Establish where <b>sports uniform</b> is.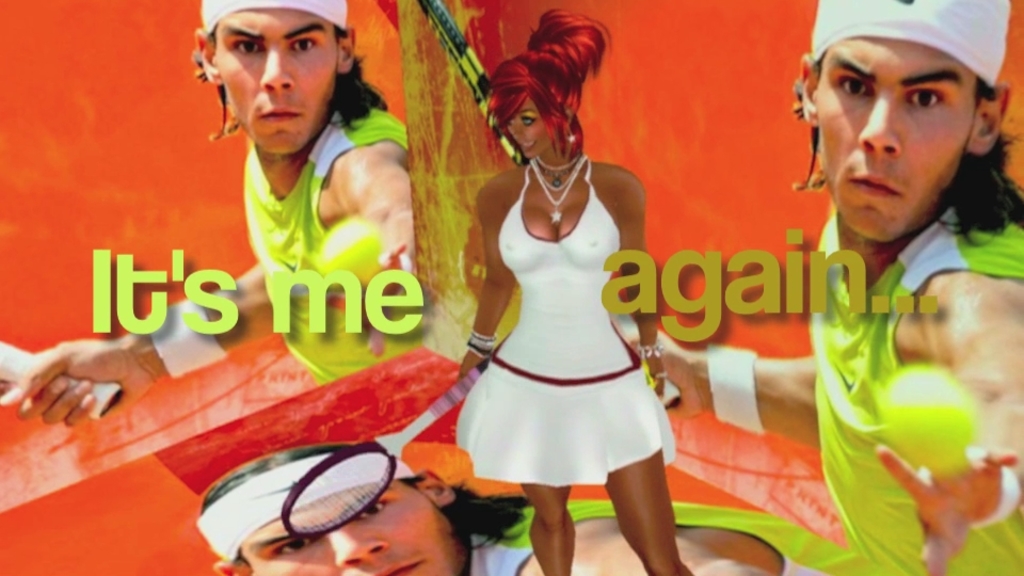
Established at (197,457,881,575).
